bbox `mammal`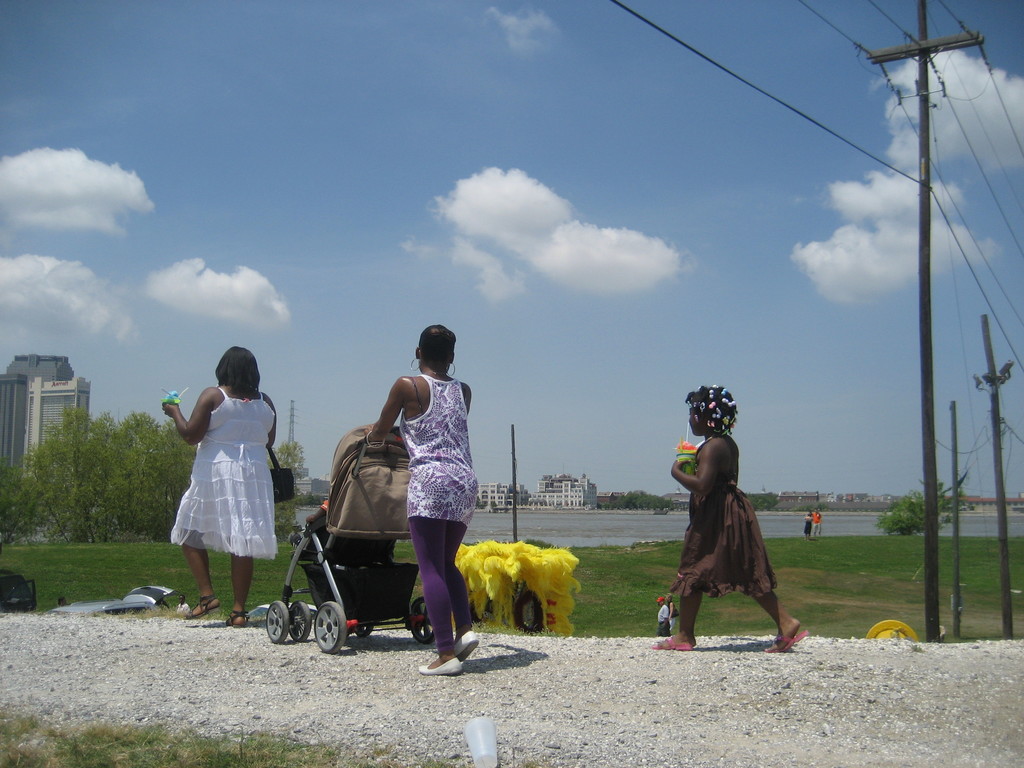
[364,324,480,675]
